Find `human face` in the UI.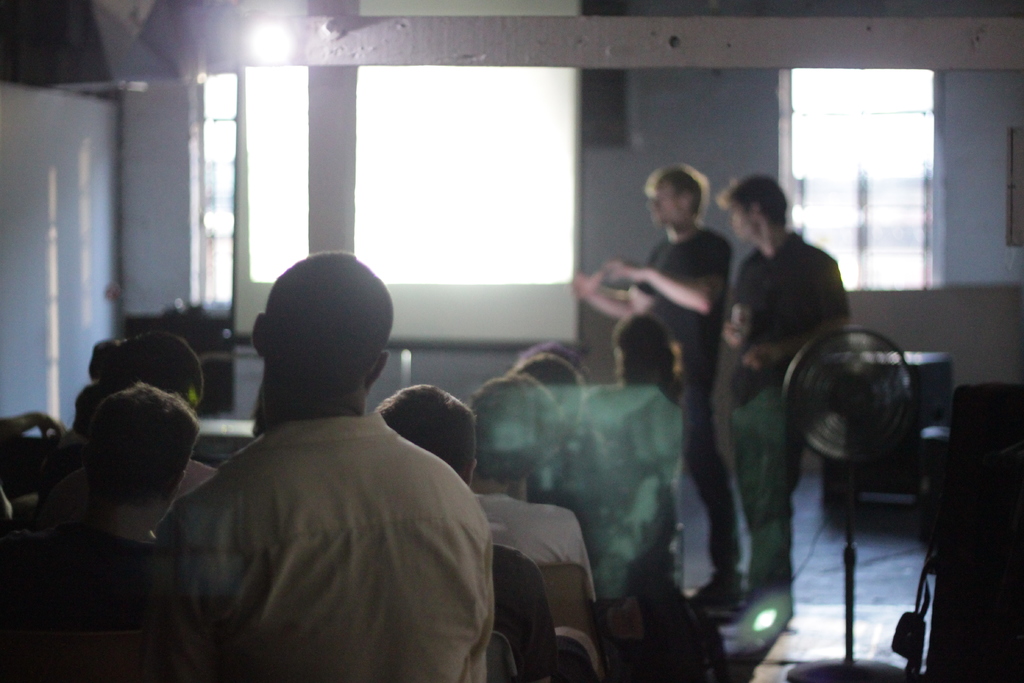
UI element at detection(648, 183, 678, 229).
